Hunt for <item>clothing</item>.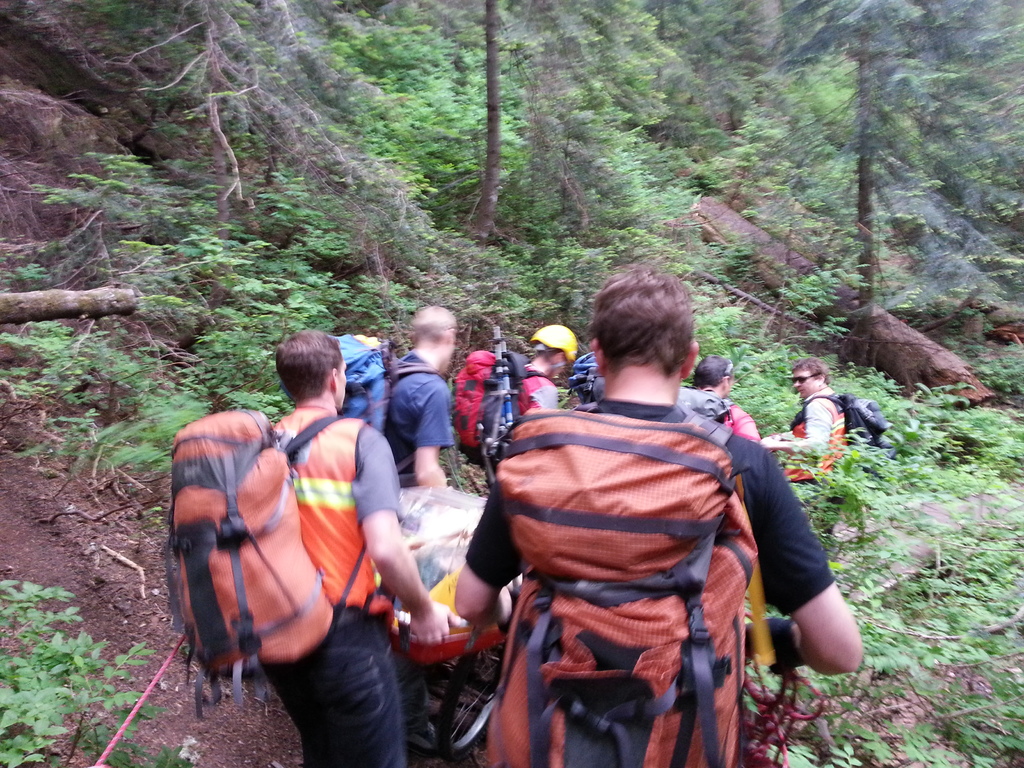
Hunted down at region(509, 364, 565, 420).
